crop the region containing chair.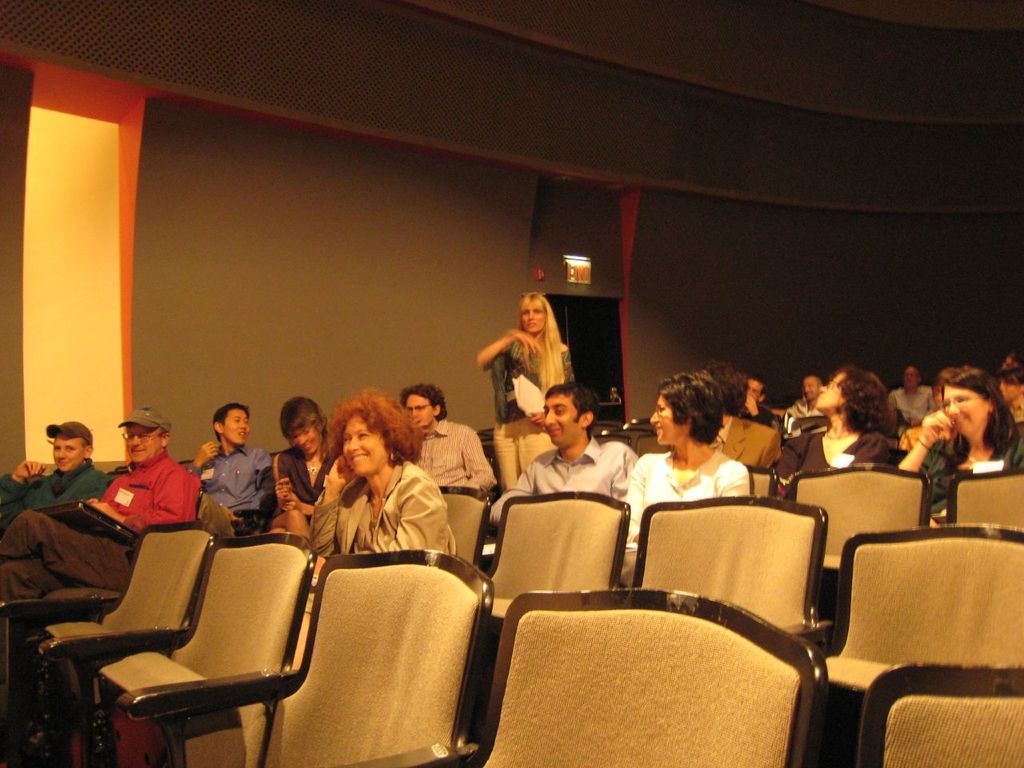
Crop region: region(0, 527, 215, 767).
